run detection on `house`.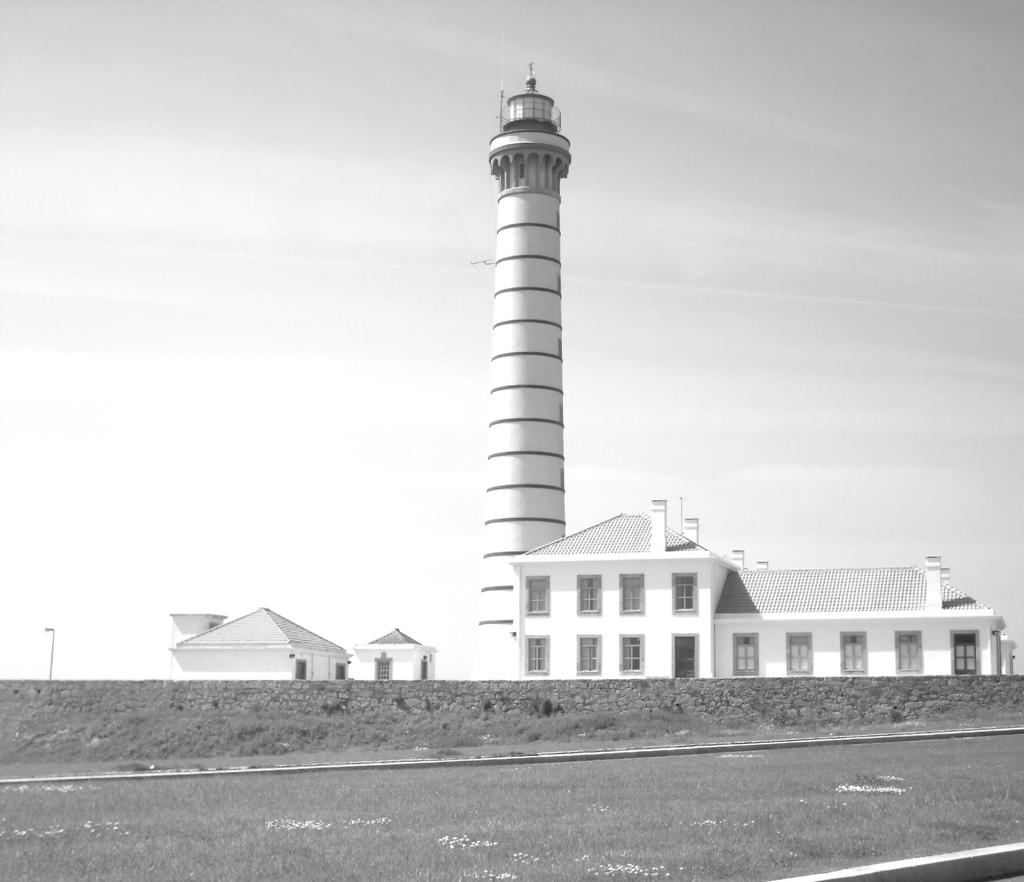
Result: BBox(356, 630, 438, 678).
